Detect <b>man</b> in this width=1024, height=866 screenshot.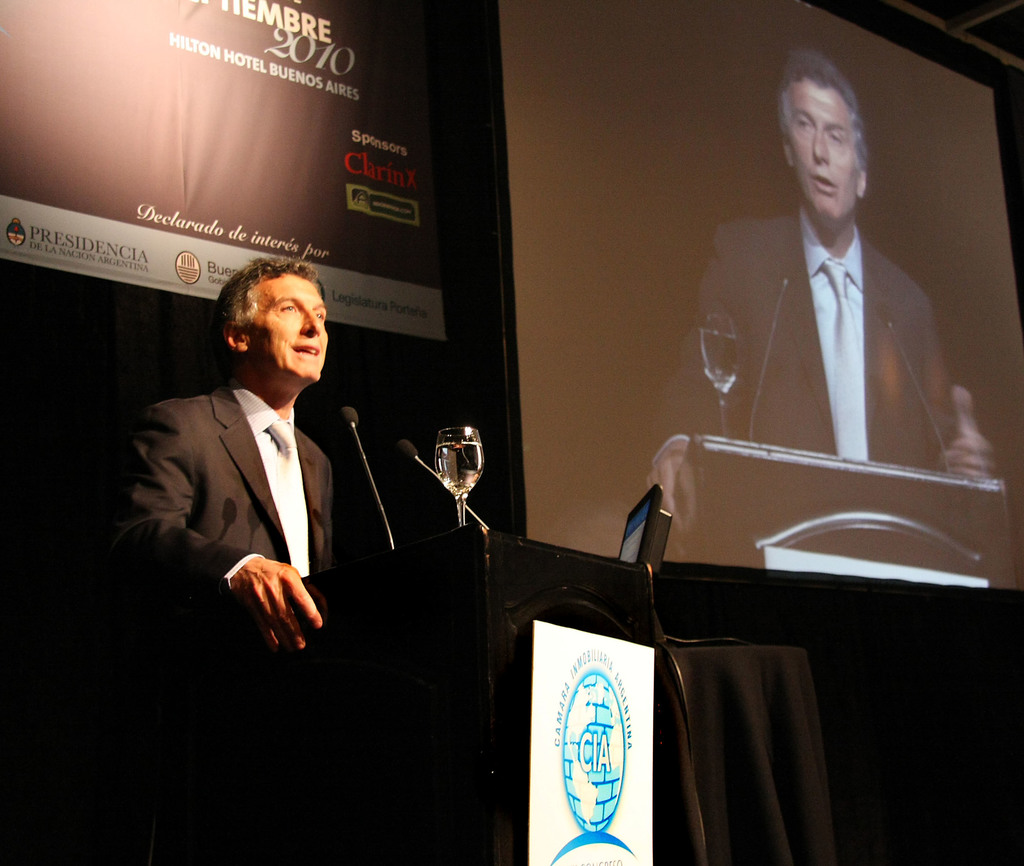
Detection: [x1=642, y1=46, x2=995, y2=545].
